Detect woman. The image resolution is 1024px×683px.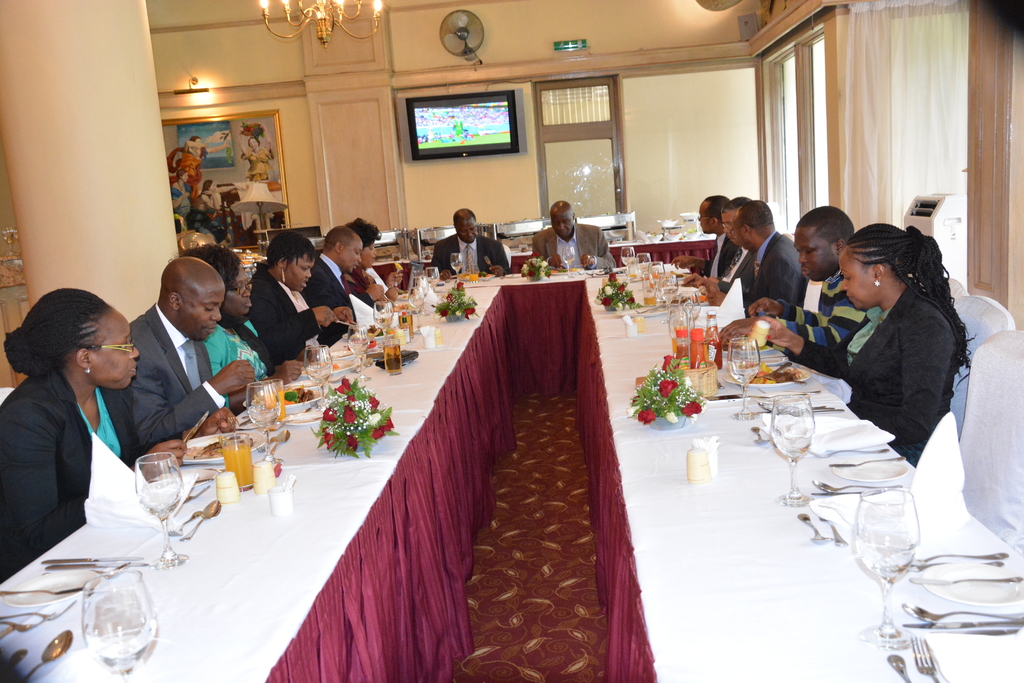
bbox=(342, 215, 406, 304).
